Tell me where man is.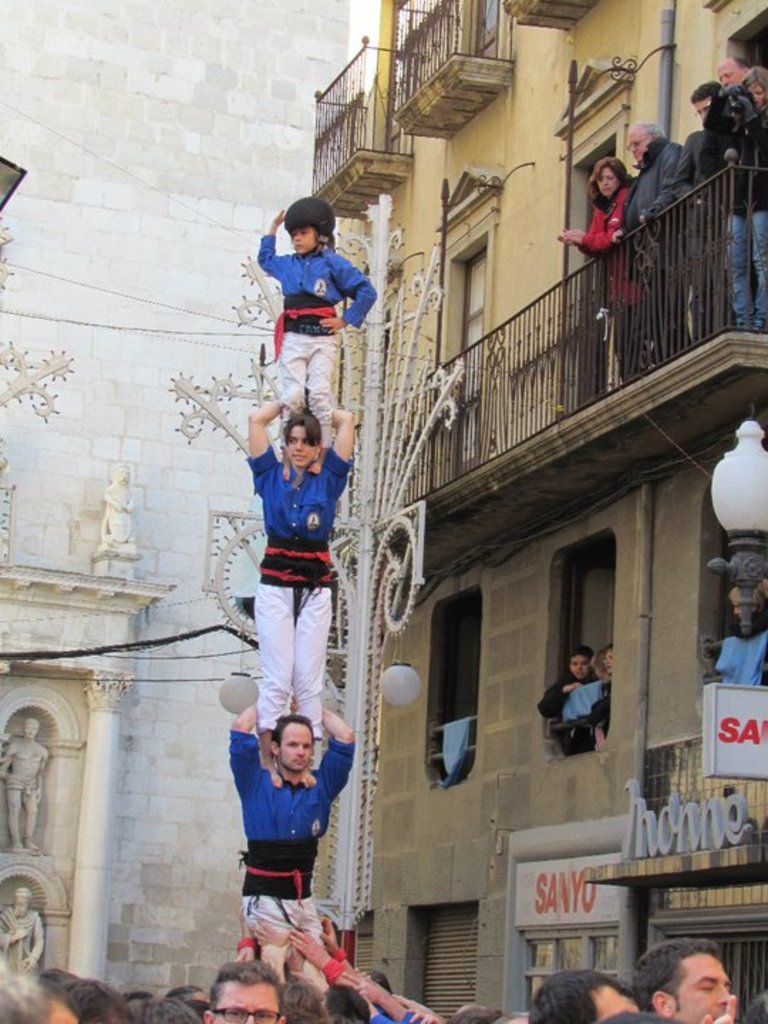
man is at 640/939/735/1021.
